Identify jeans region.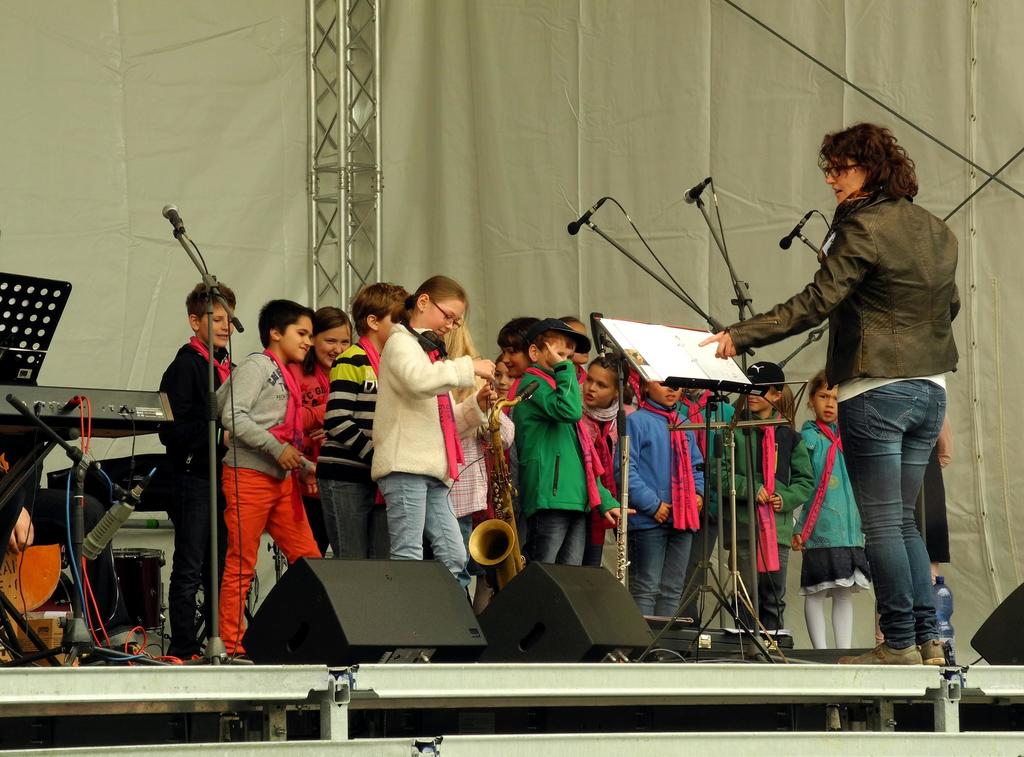
Region: 315/478/383/558.
